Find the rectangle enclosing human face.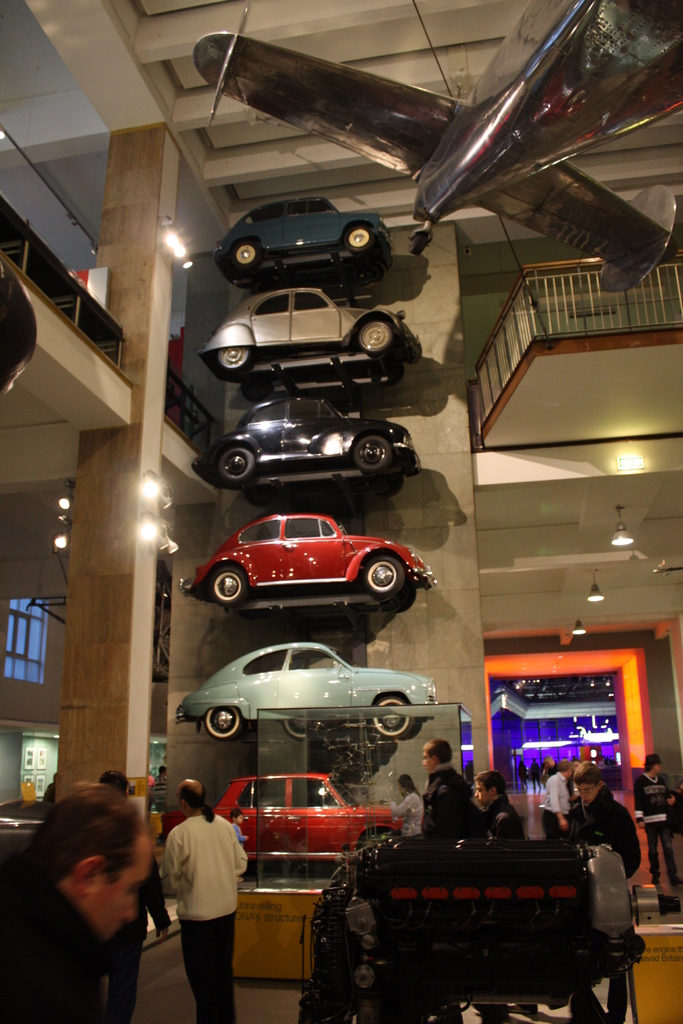
(x1=420, y1=749, x2=429, y2=772).
